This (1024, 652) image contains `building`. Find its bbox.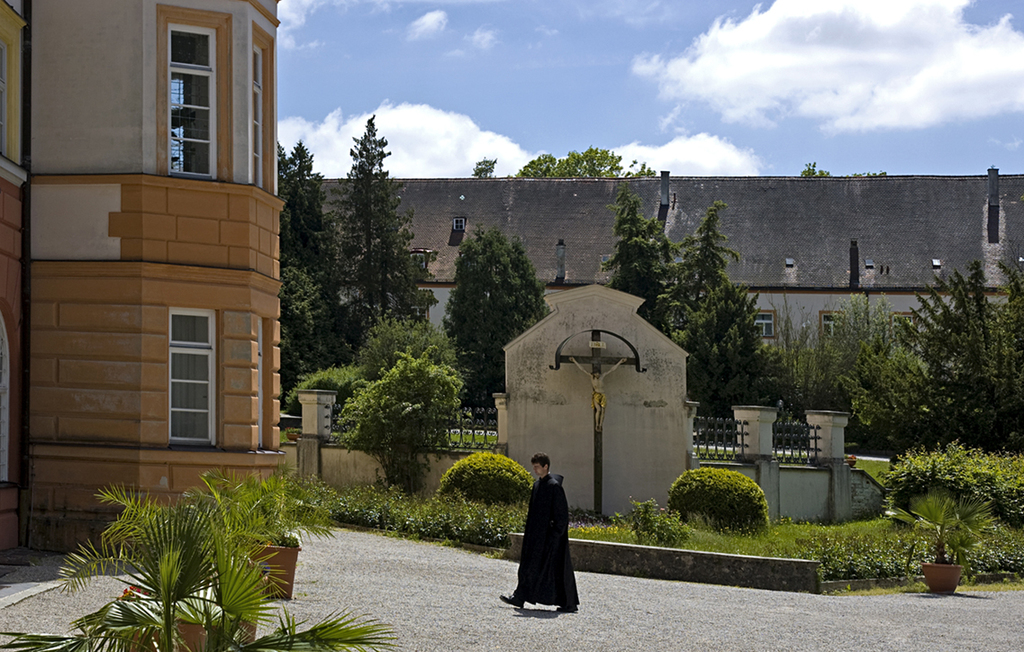
BBox(0, 0, 286, 563).
